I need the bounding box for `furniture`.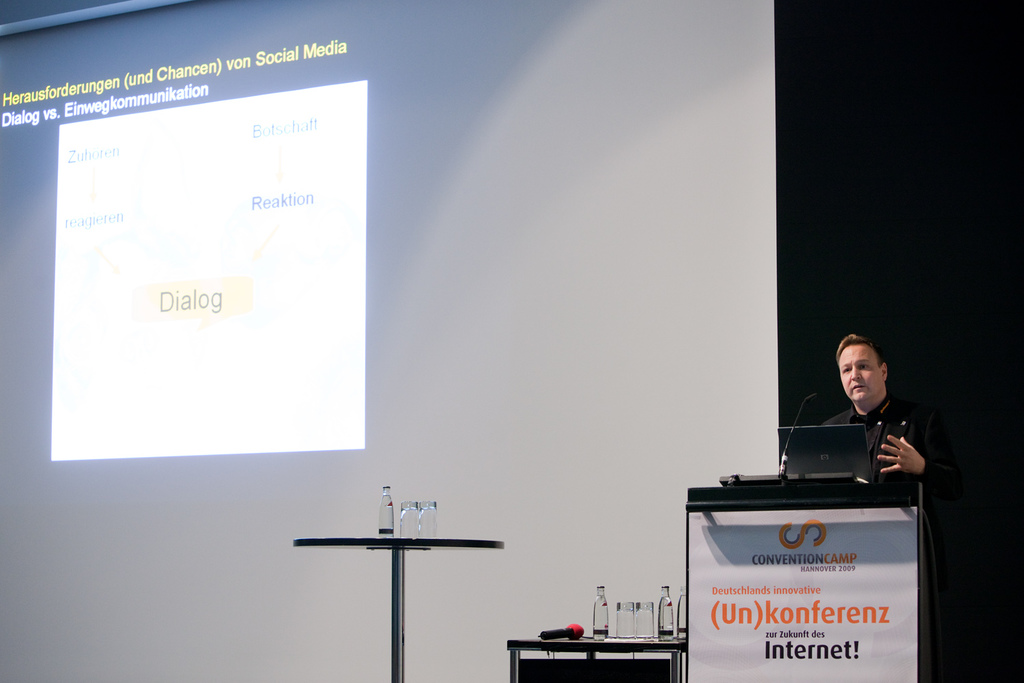
Here it is: (left=685, top=484, right=934, bottom=682).
